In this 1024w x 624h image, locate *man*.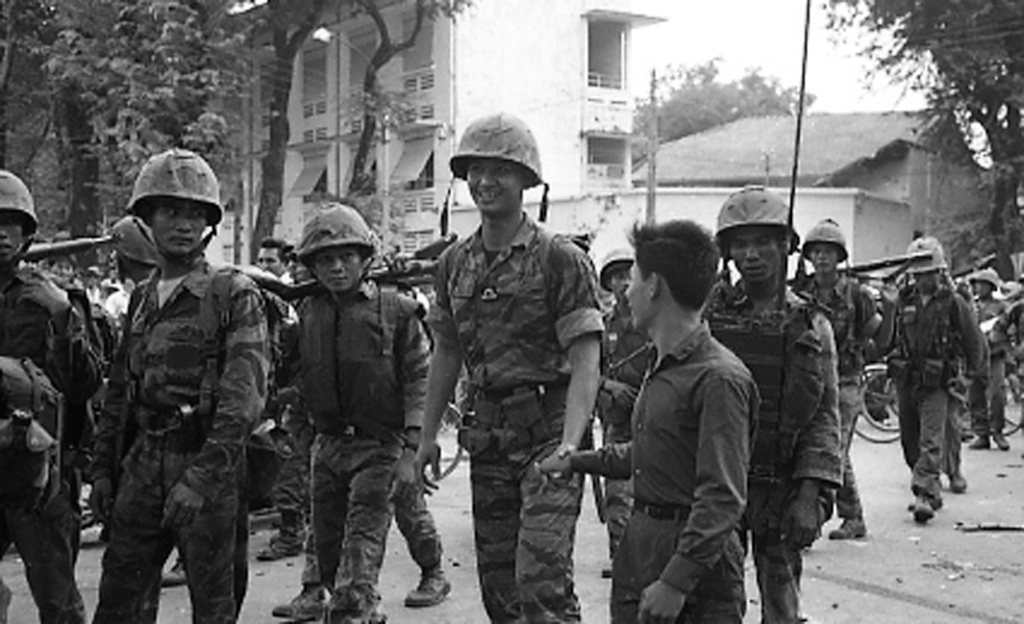
Bounding box: 414, 113, 610, 623.
